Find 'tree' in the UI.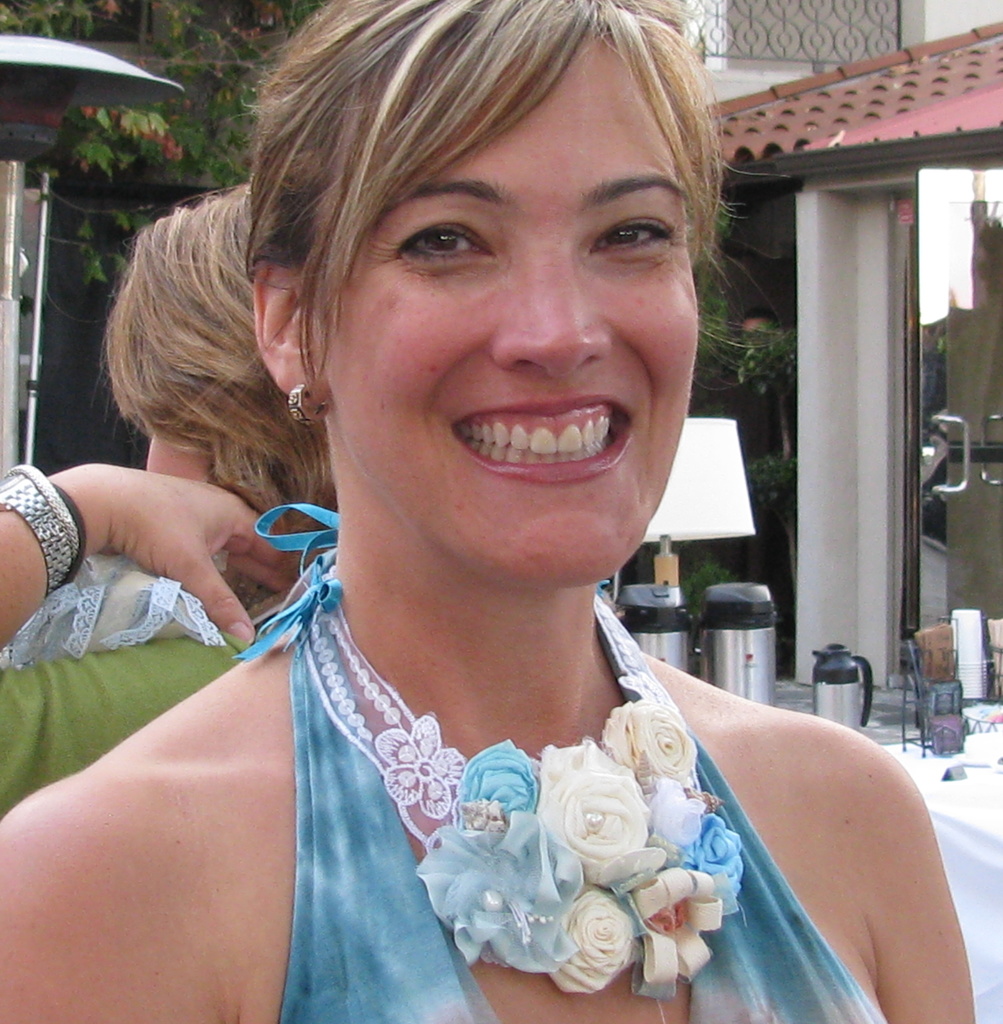
UI element at select_region(0, 0, 811, 486).
